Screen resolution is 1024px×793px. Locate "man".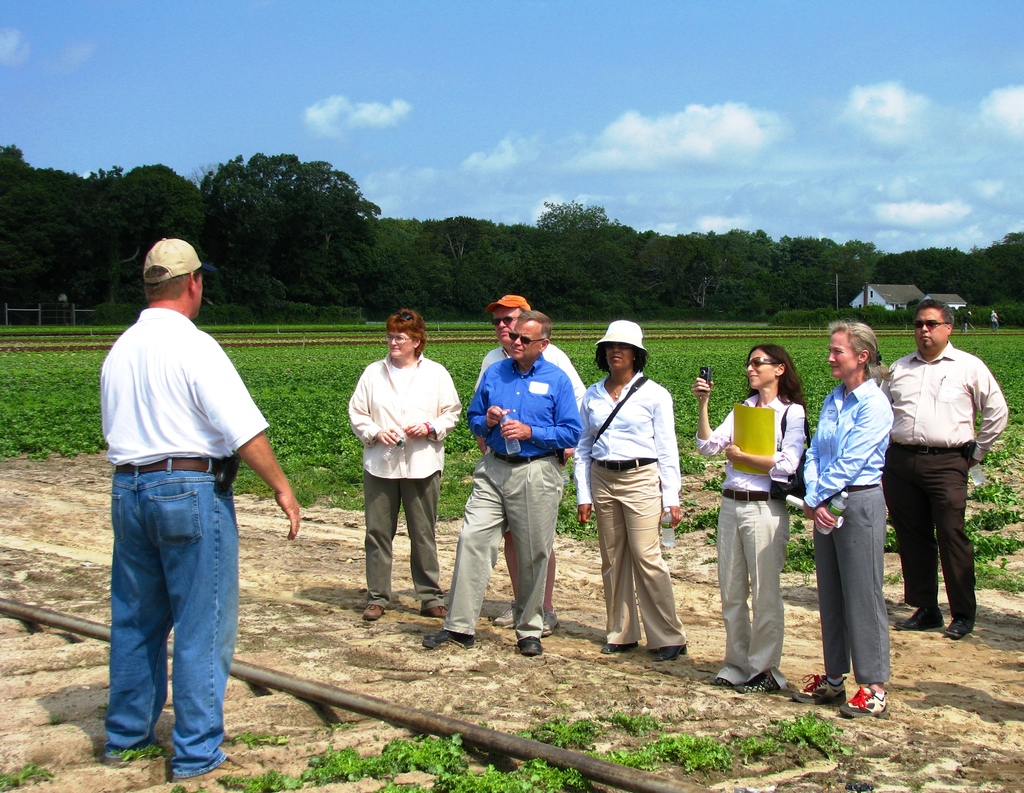
<bbox>421, 309, 574, 656</bbox>.
